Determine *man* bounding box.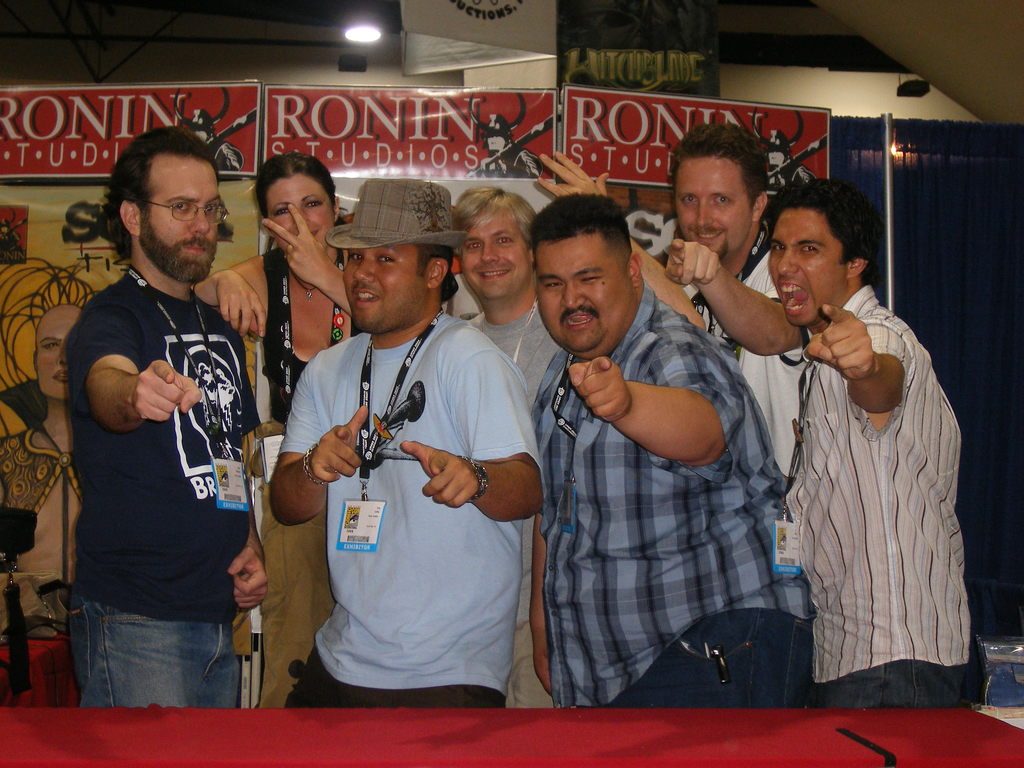
Determined: (left=60, top=129, right=282, bottom=711).
